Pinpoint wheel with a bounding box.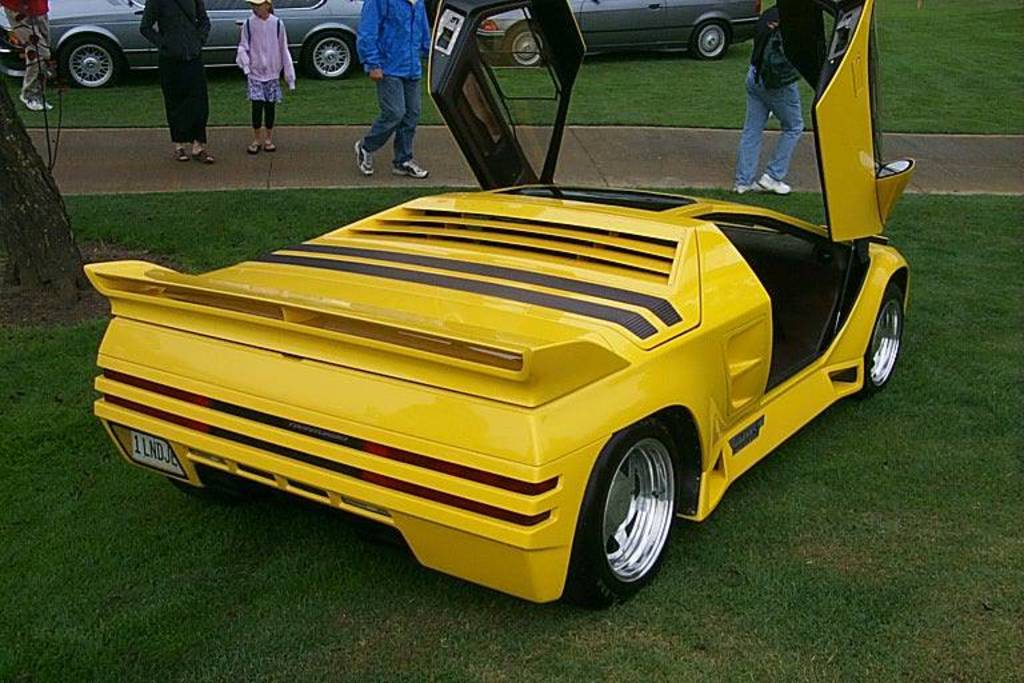
[504,24,544,72].
